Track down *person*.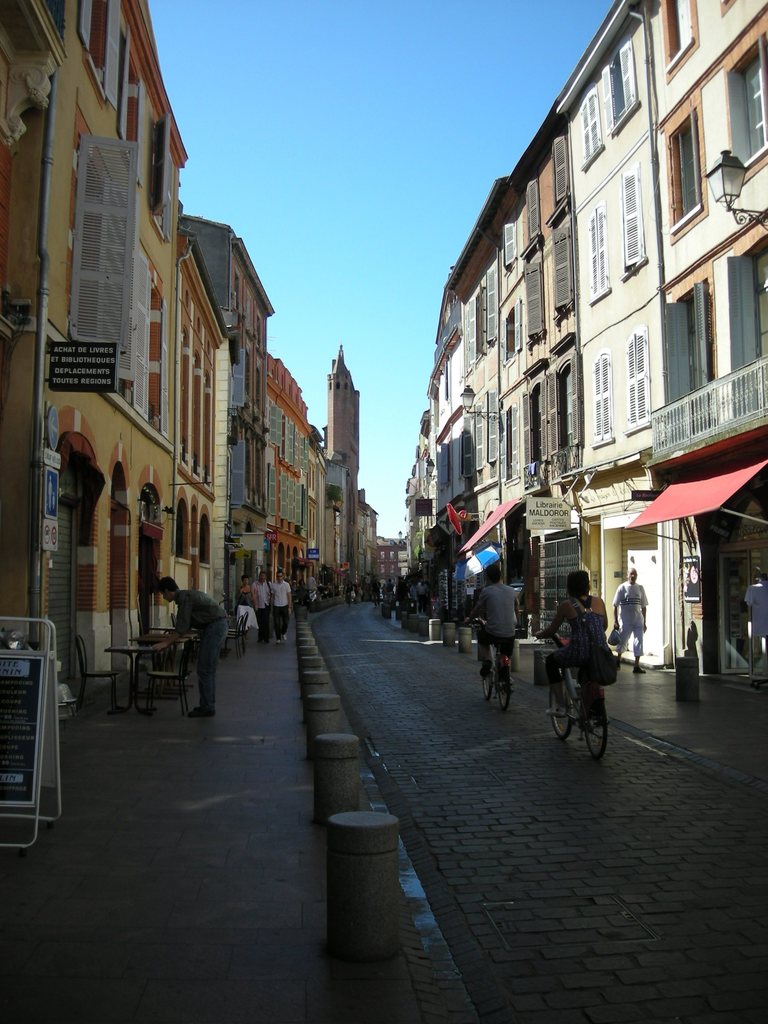
Tracked to [358, 574, 374, 590].
